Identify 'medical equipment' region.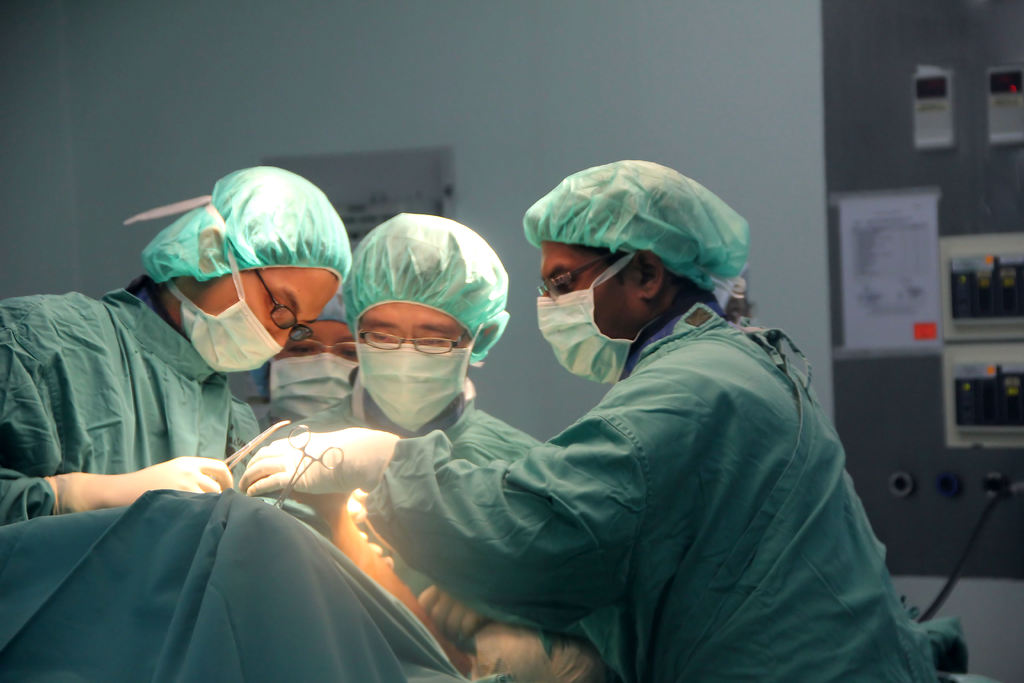
Region: left=269, top=425, right=340, bottom=509.
